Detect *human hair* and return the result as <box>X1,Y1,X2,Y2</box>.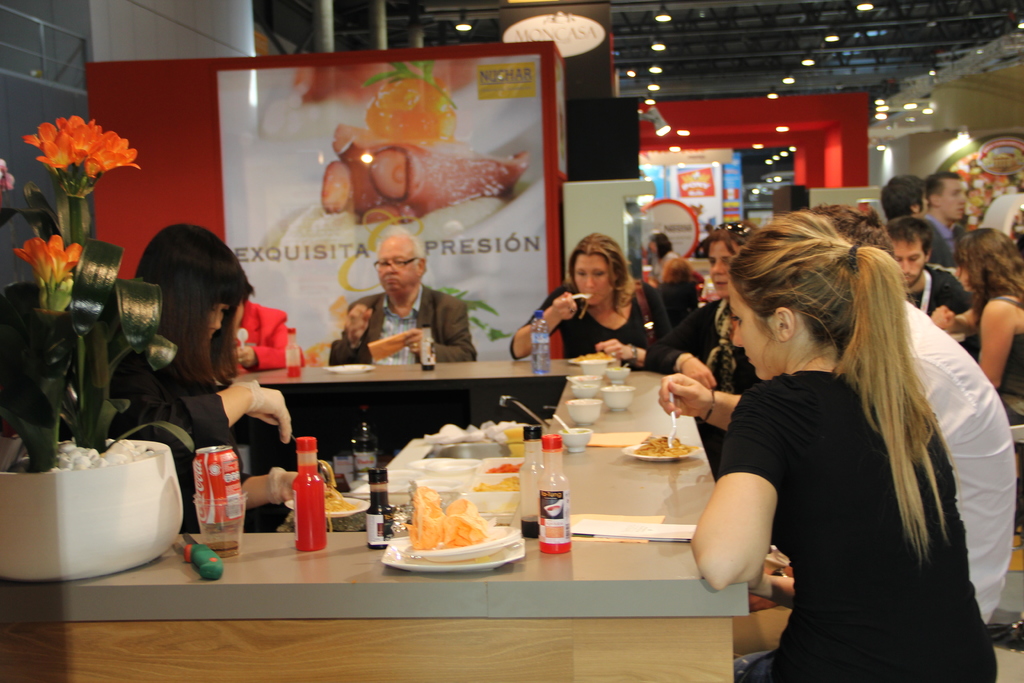
<box>948,227,1023,331</box>.
